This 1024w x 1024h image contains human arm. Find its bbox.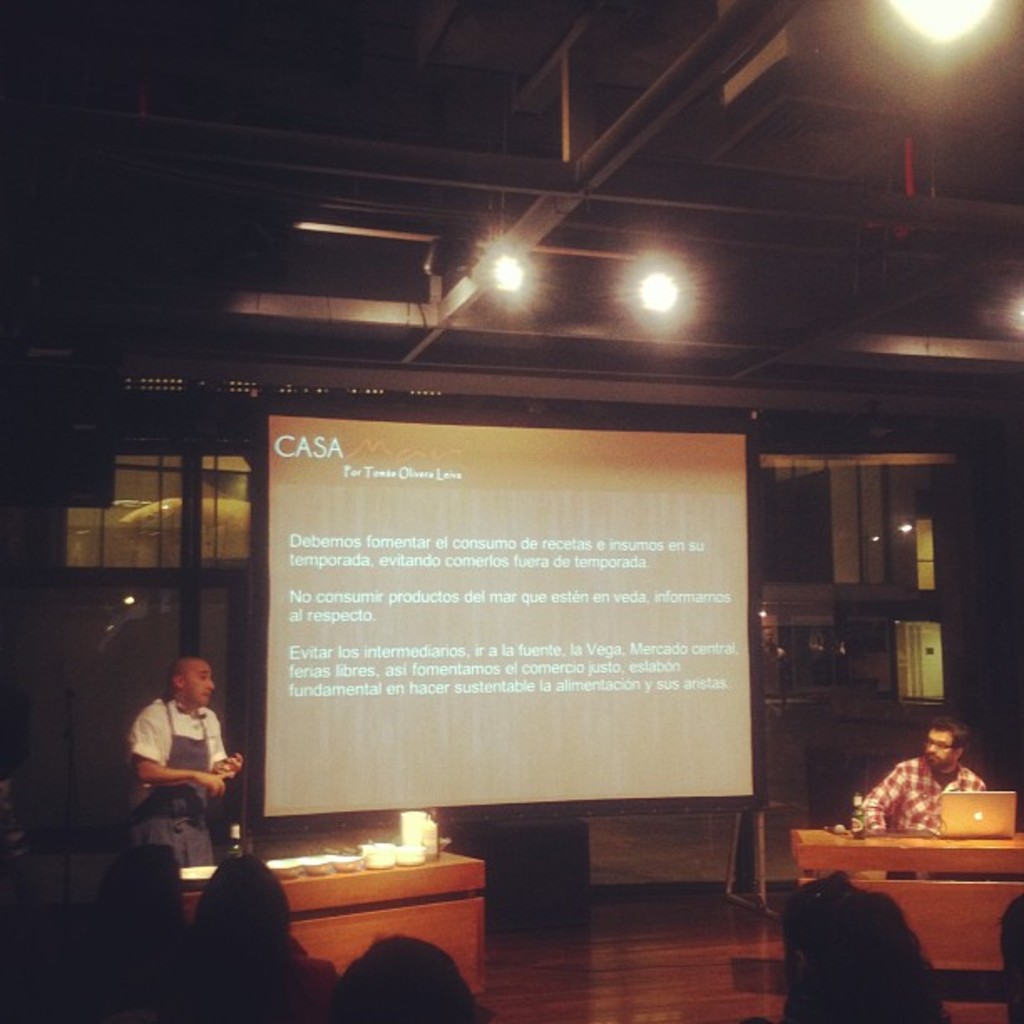
x1=134, y1=711, x2=221, y2=793.
